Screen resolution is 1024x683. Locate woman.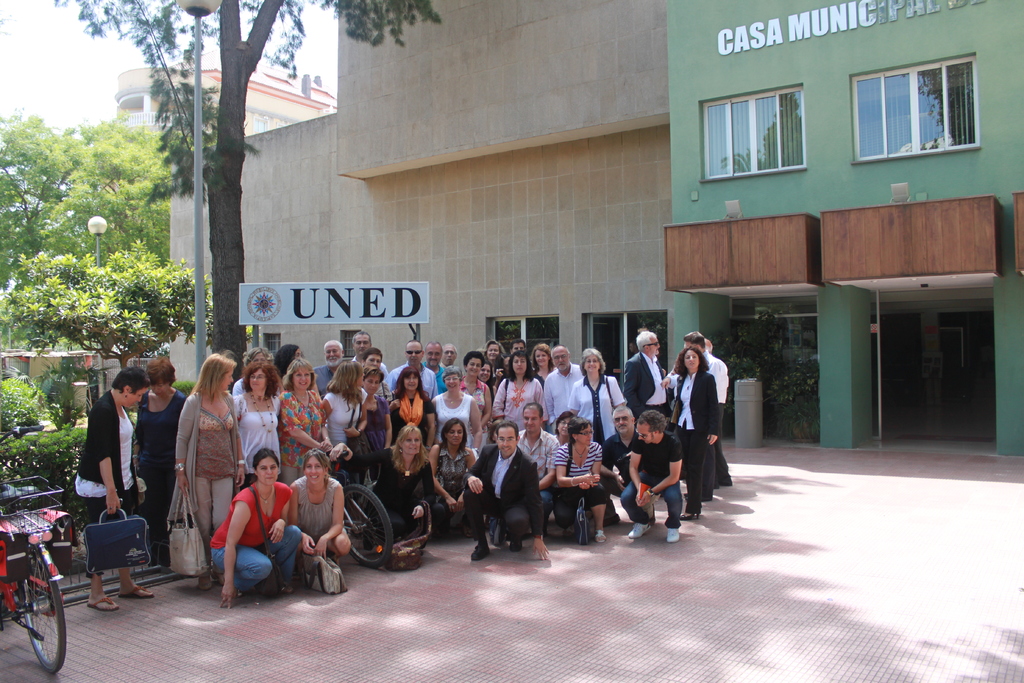
287,366,323,444.
